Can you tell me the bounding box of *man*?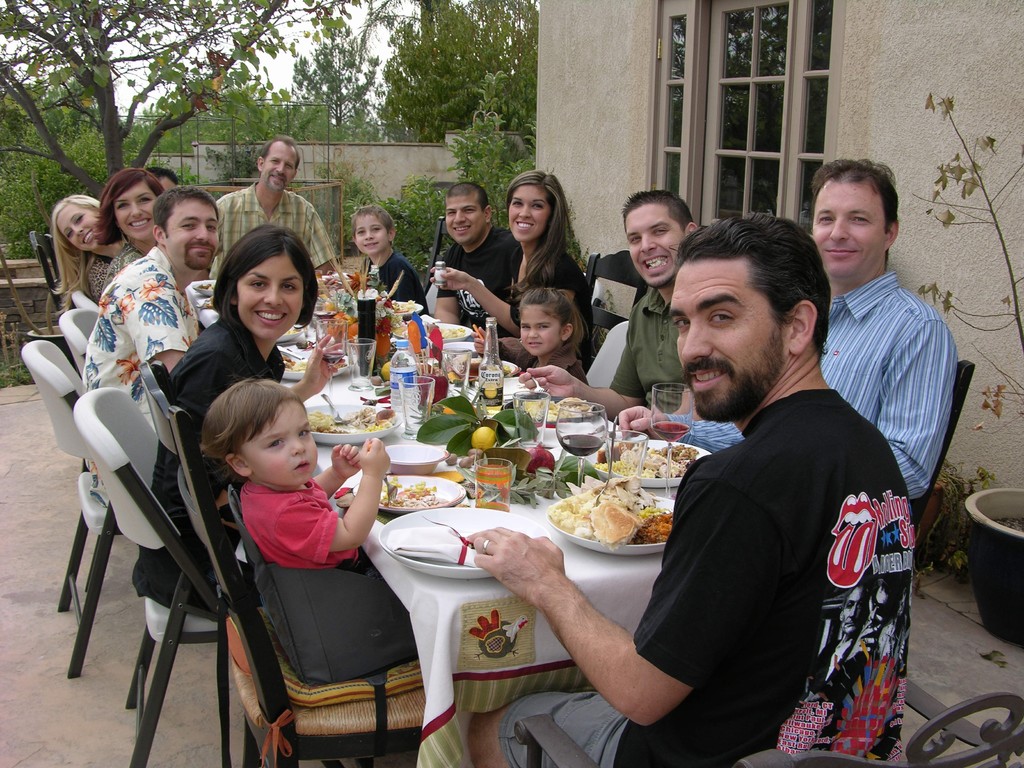
locate(199, 135, 345, 291).
